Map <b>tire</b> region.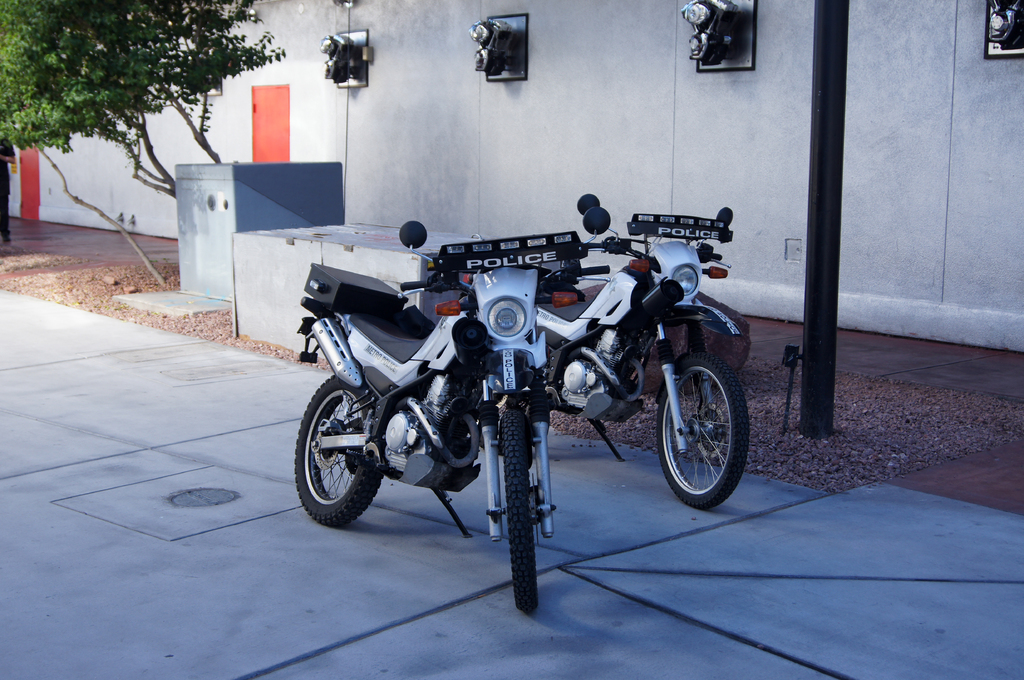
Mapped to <region>499, 409, 539, 612</region>.
